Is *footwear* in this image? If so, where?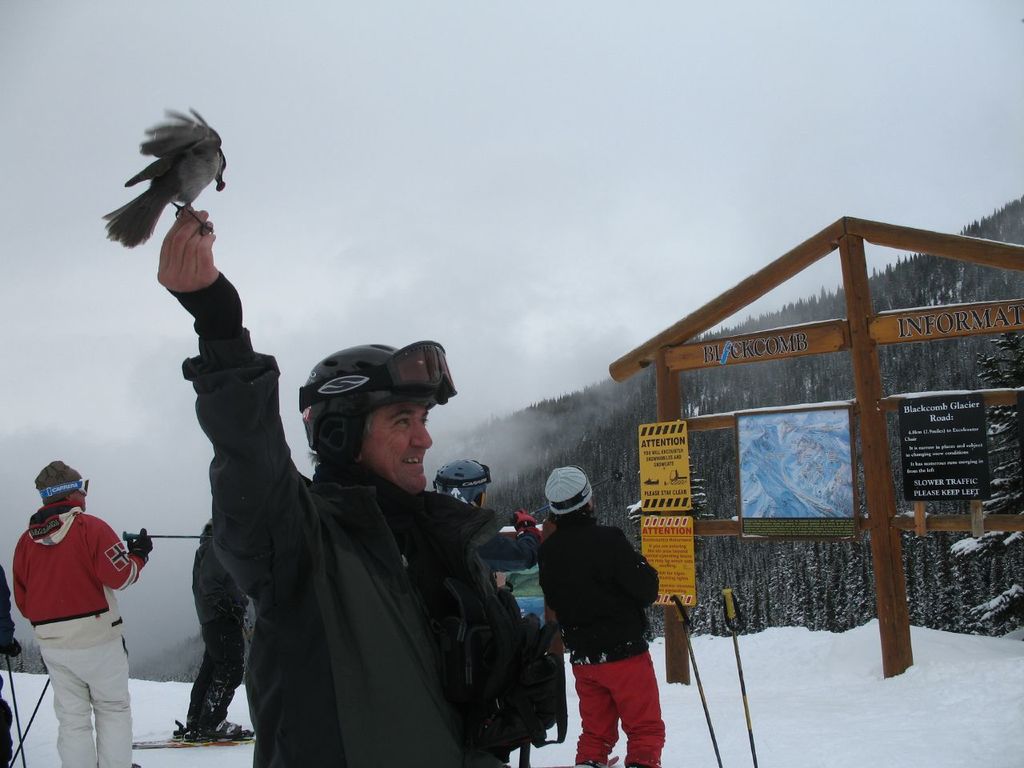
Yes, at x1=202 y1=714 x2=250 y2=739.
